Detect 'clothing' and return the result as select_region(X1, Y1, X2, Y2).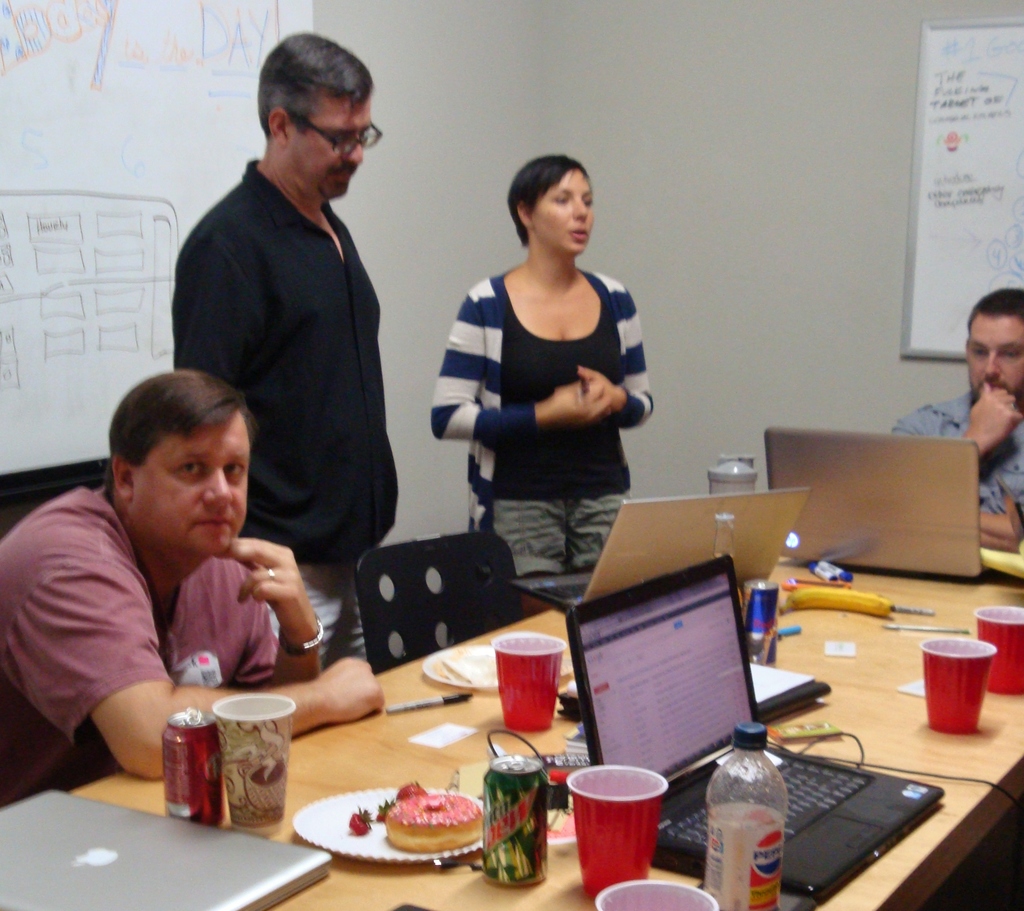
select_region(173, 157, 403, 669).
